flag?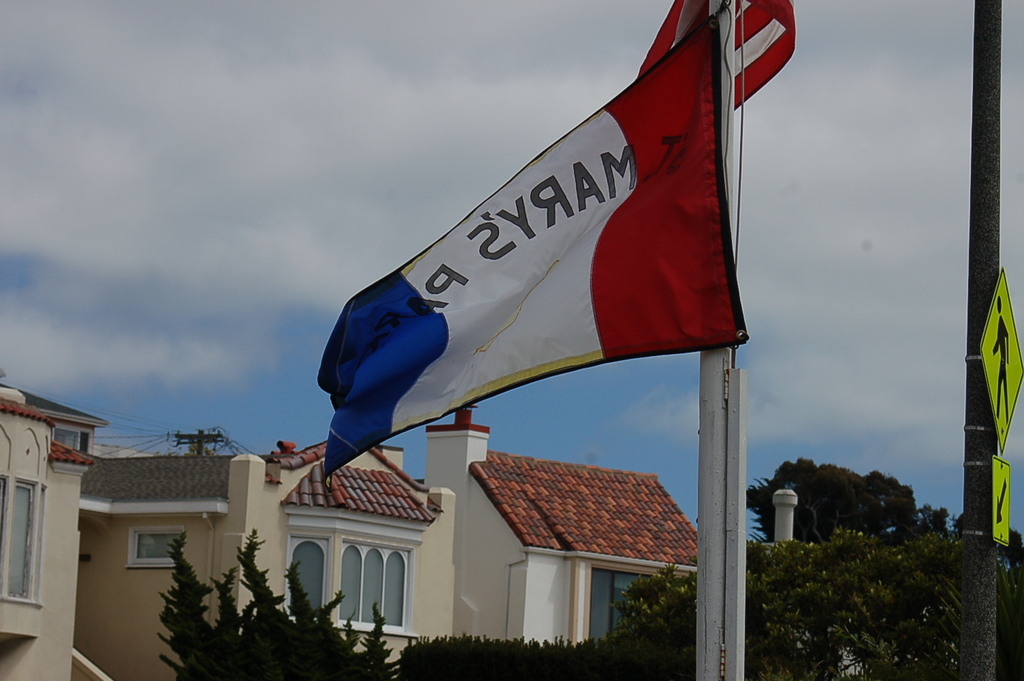
{"left": 319, "top": 0, "right": 778, "bottom": 476}
